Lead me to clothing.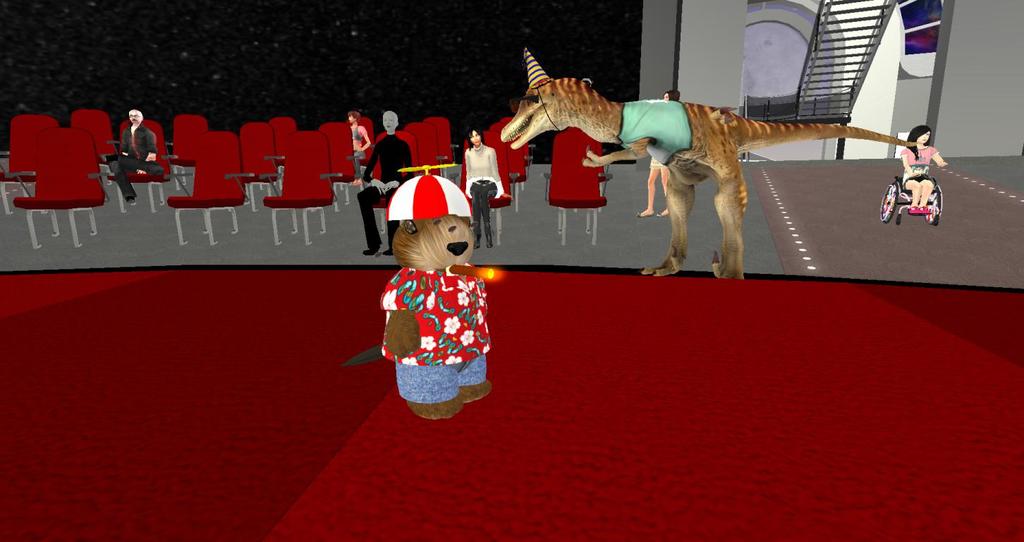
Lead to {"left": 892, "top": 143, "right": 934, "bottom": 195}.
